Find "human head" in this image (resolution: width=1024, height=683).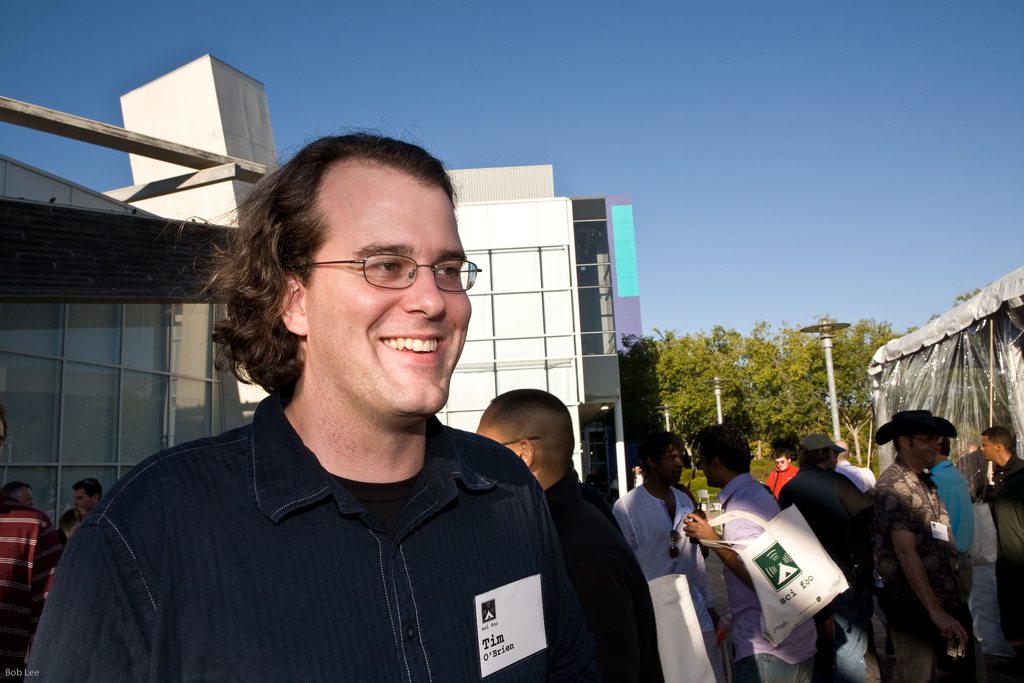
rect(474, 388, 575, 477).
